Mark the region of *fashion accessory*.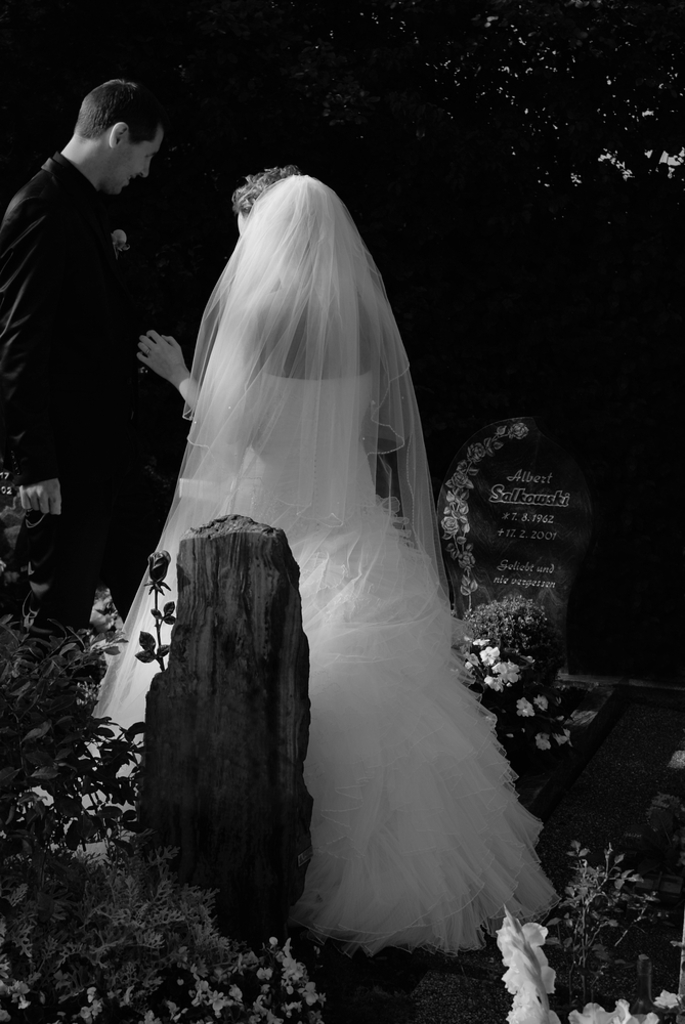
Region: <region>103, 224, 132, 253</region>.
